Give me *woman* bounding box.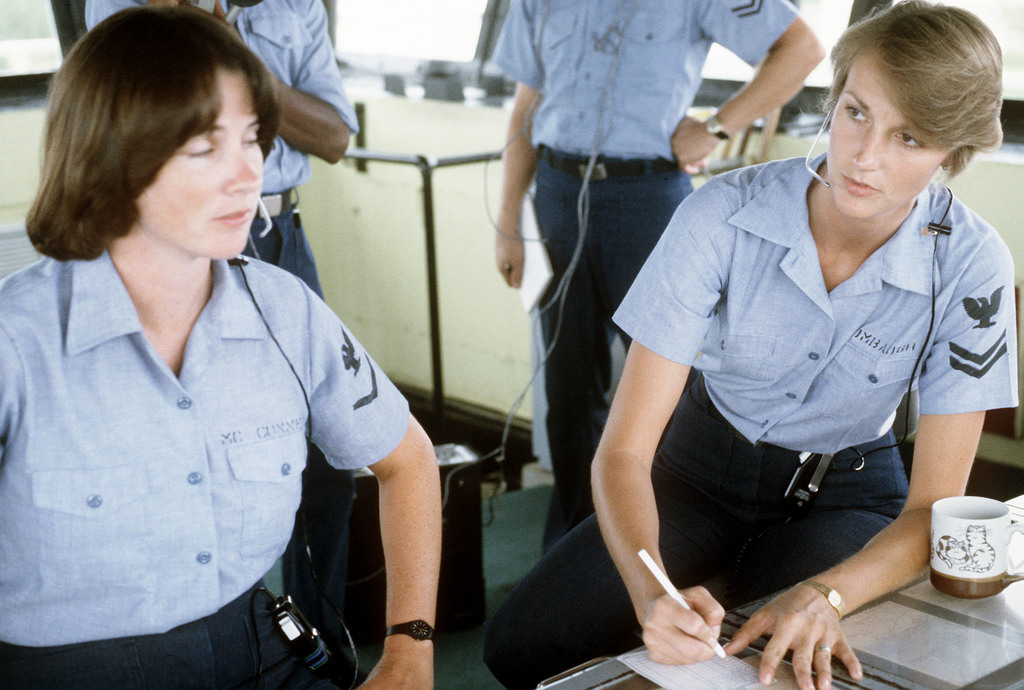
(x1=3, y1=15, x2=460, y2=673).
